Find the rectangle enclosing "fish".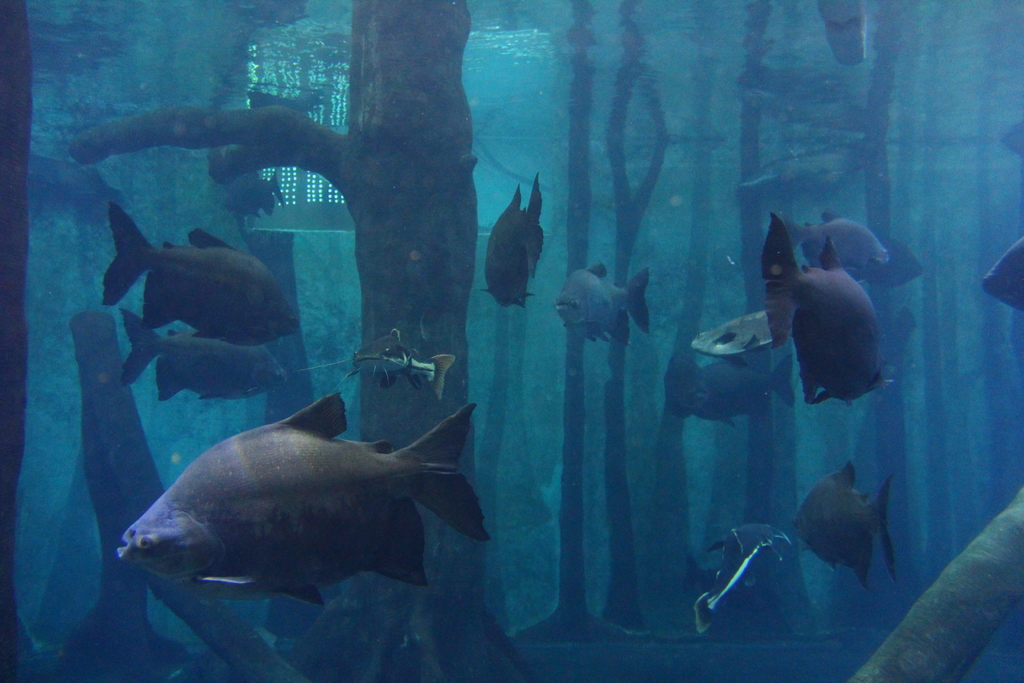
[479,169,550,315].
